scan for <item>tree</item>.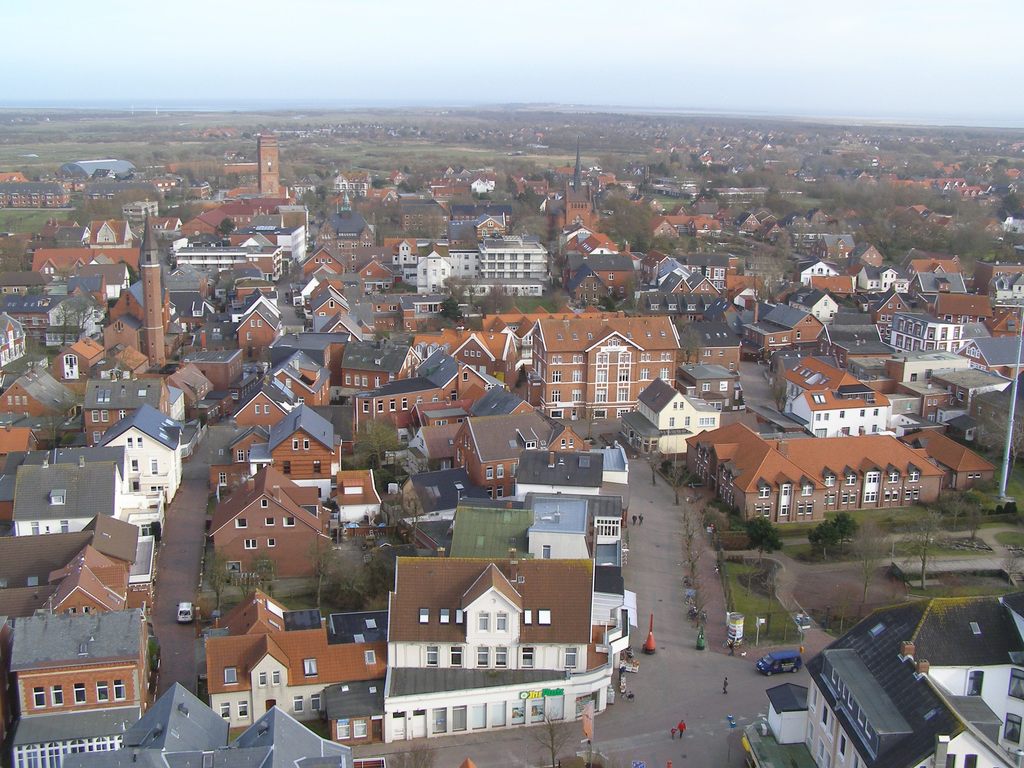
Scan result: (left=842, top=511, right=890, bottom=632).
